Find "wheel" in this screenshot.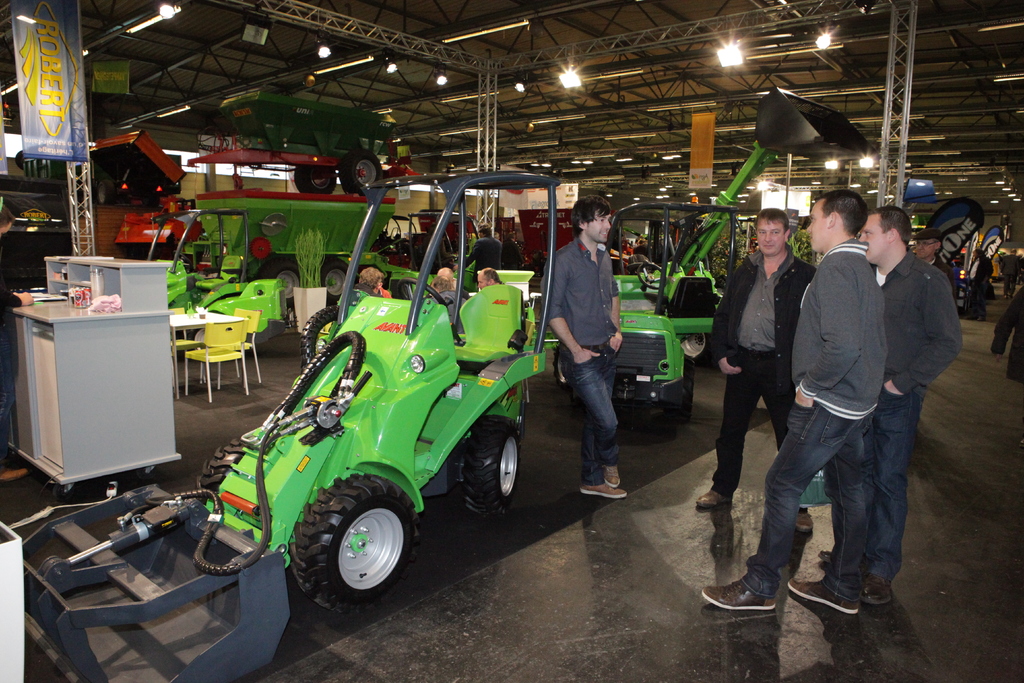
The bounding box for "wheel" is 453,419,529,516.
